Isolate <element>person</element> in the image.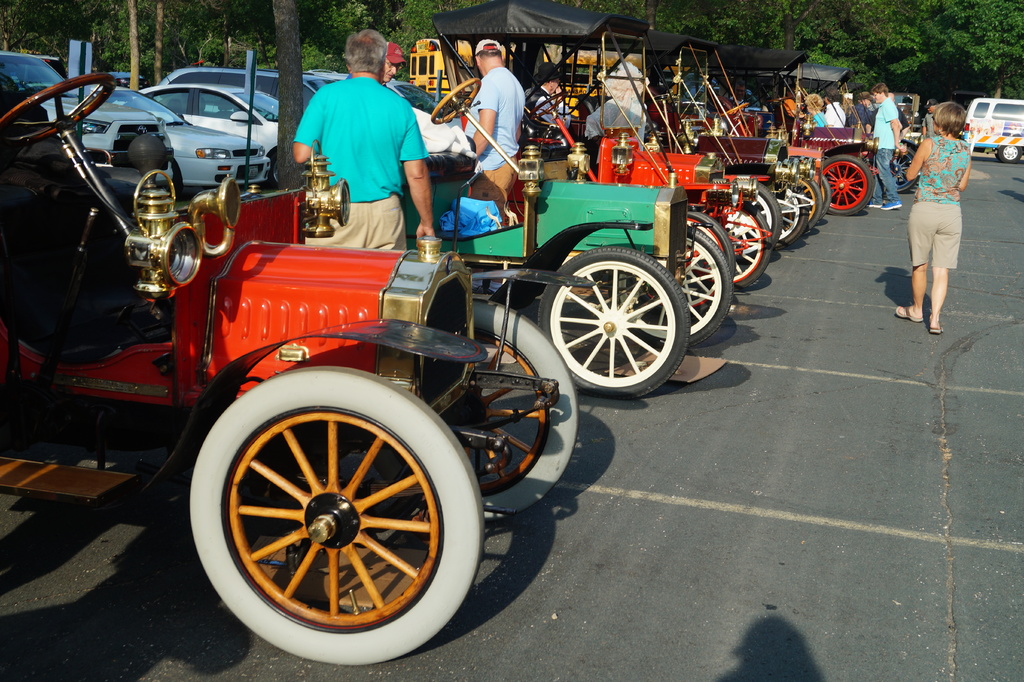
Isolated region: locate(447, 35, 513, 233).
